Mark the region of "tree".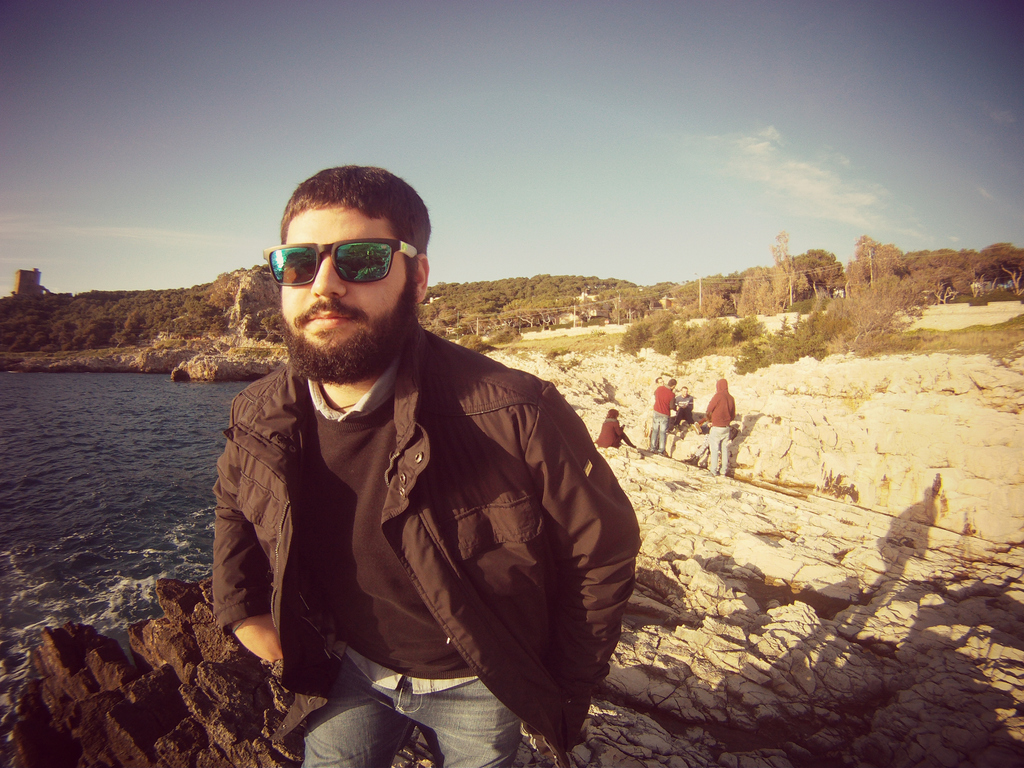
Region: (769,226,794,275).
